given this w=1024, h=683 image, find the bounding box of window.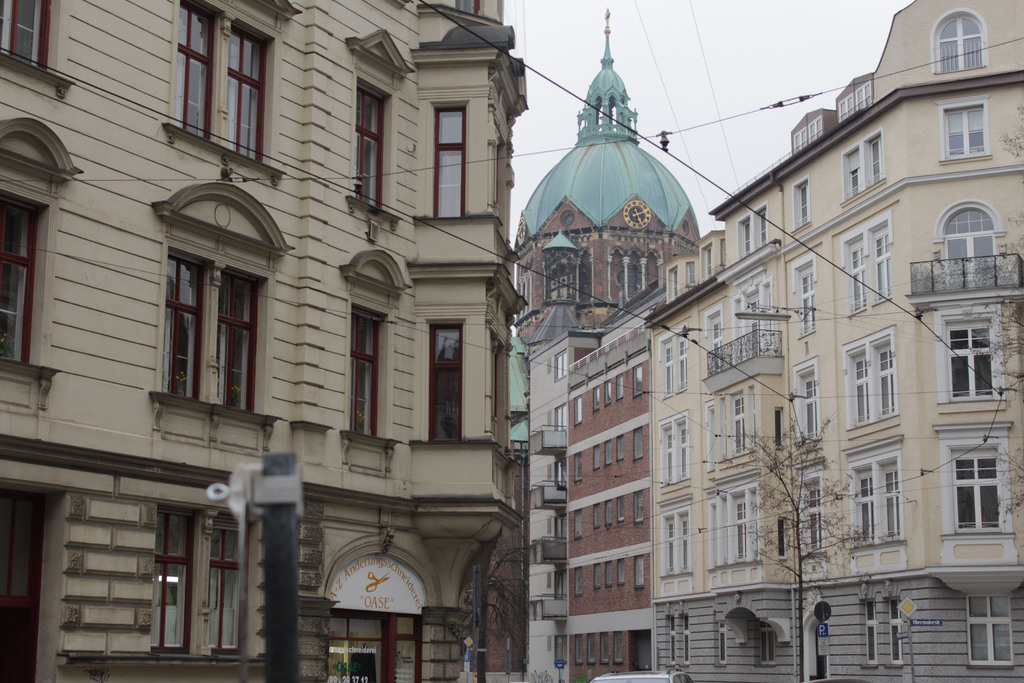
bbox(945, 95, 986, 163).
